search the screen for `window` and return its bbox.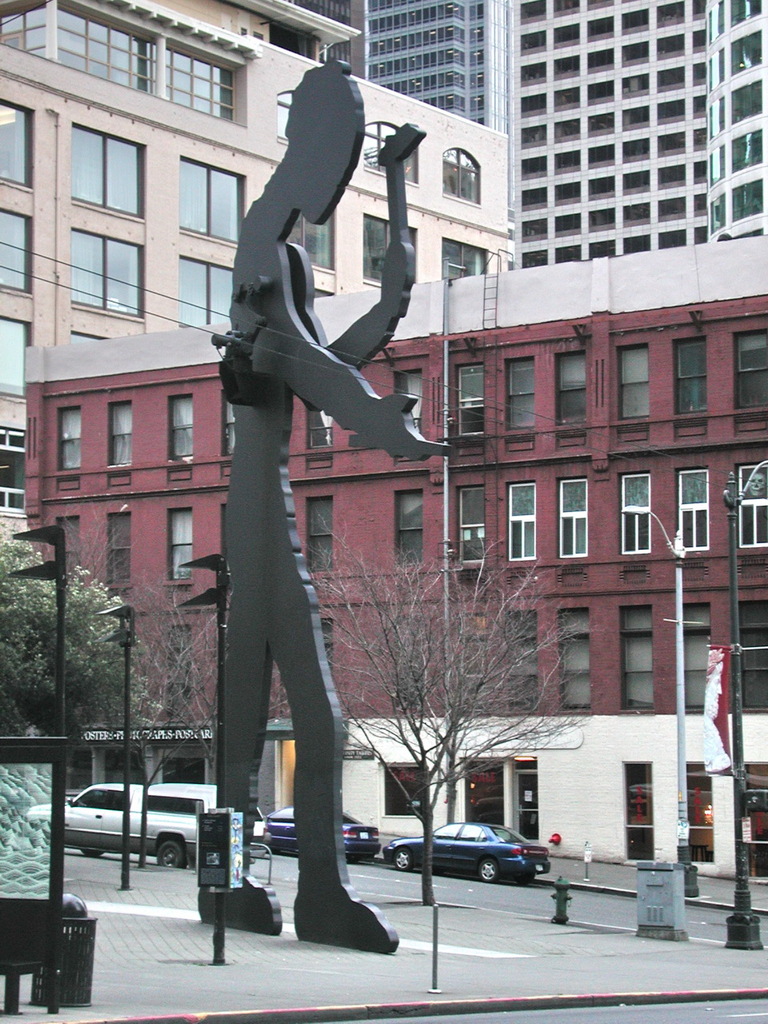
Found: 499:361:538:430.
